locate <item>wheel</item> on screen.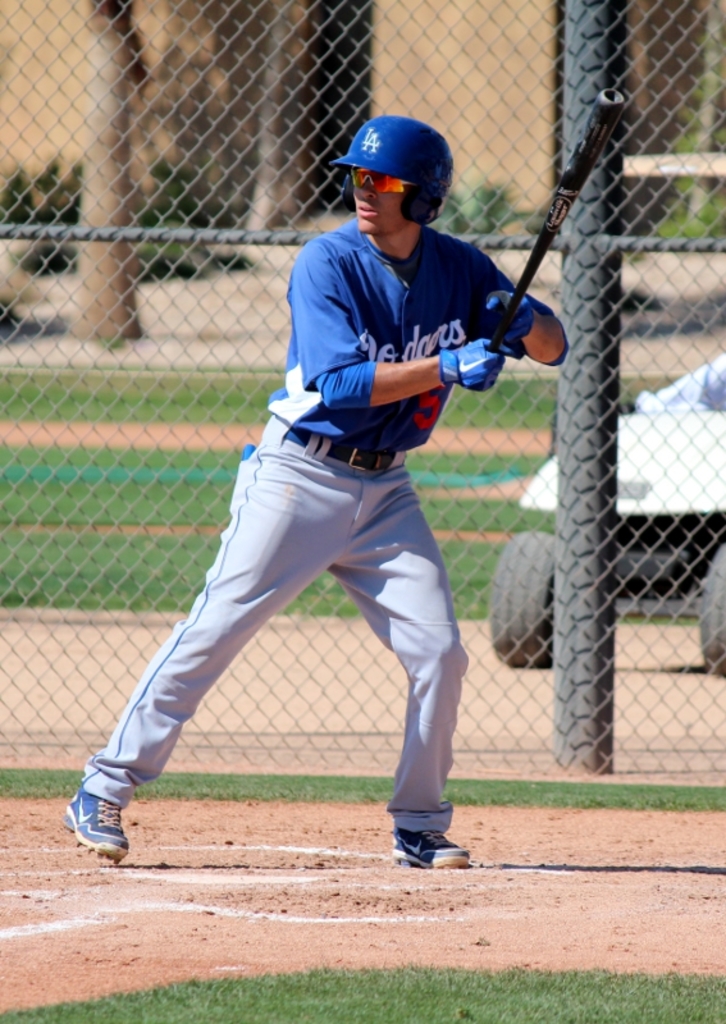
On screen at detection(490, 524, 575, 667).
